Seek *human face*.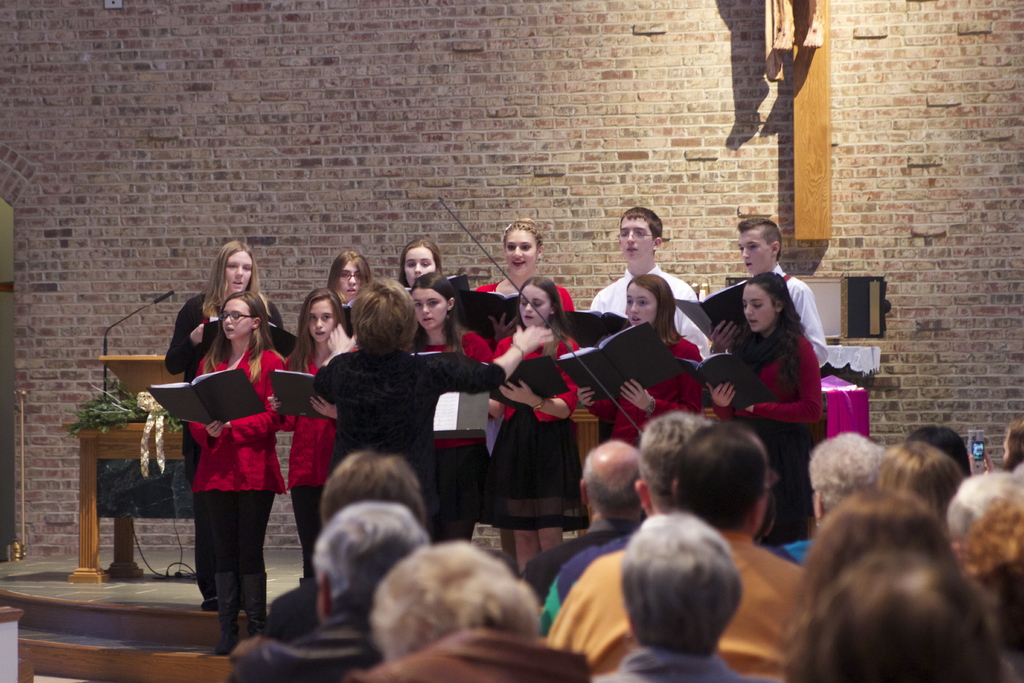
pyautogui.locateOnScreen(497, 219, 537, 274).
